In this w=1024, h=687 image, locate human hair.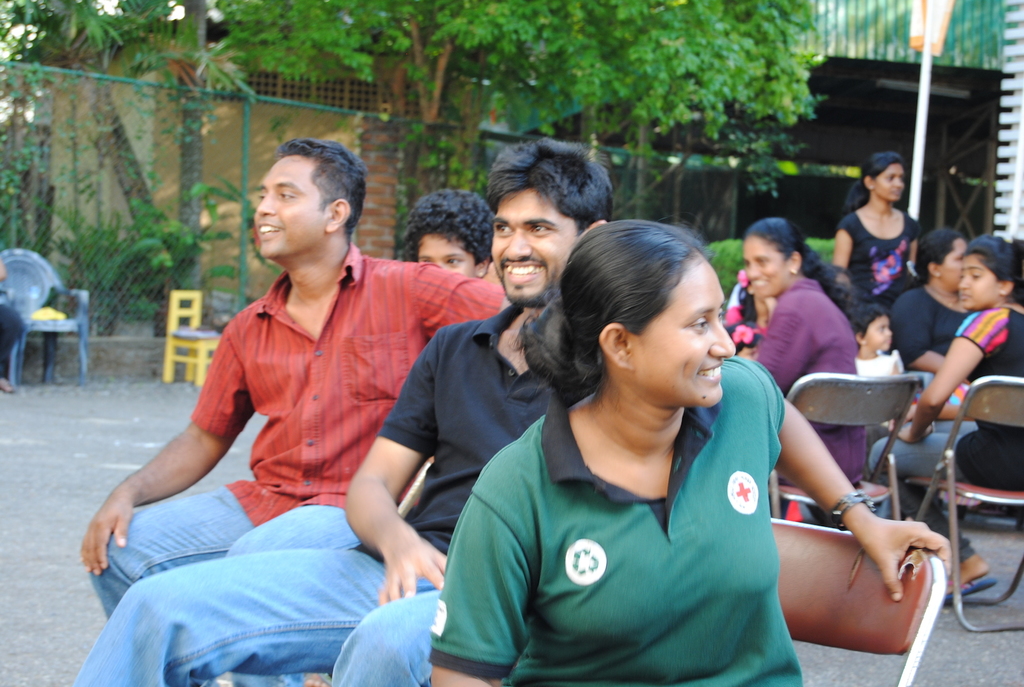
Bounding box: detection(526, 218, 708, 403).
